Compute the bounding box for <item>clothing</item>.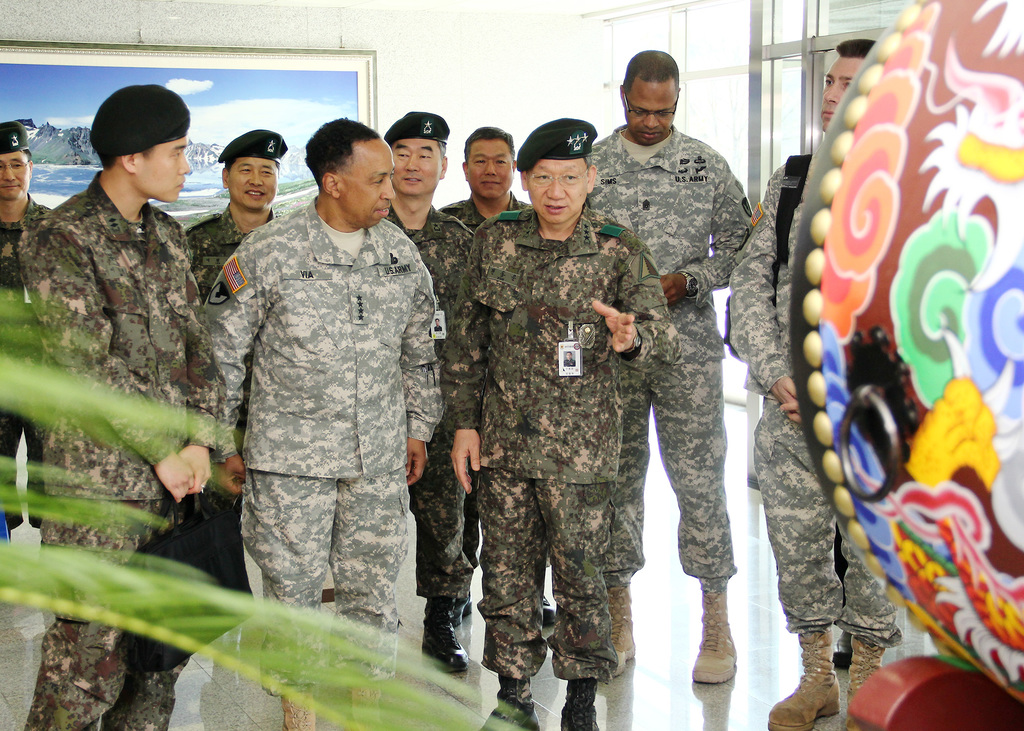
[440,208,681,702].
